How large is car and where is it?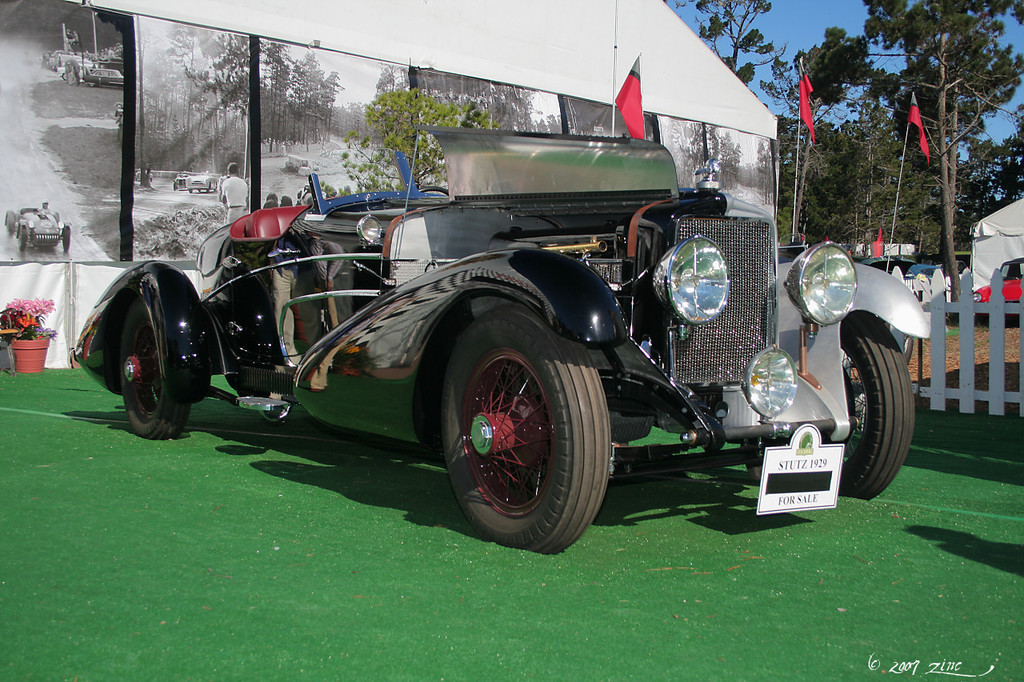
Bounding box: bbox=(3, 203, 70, 253).
